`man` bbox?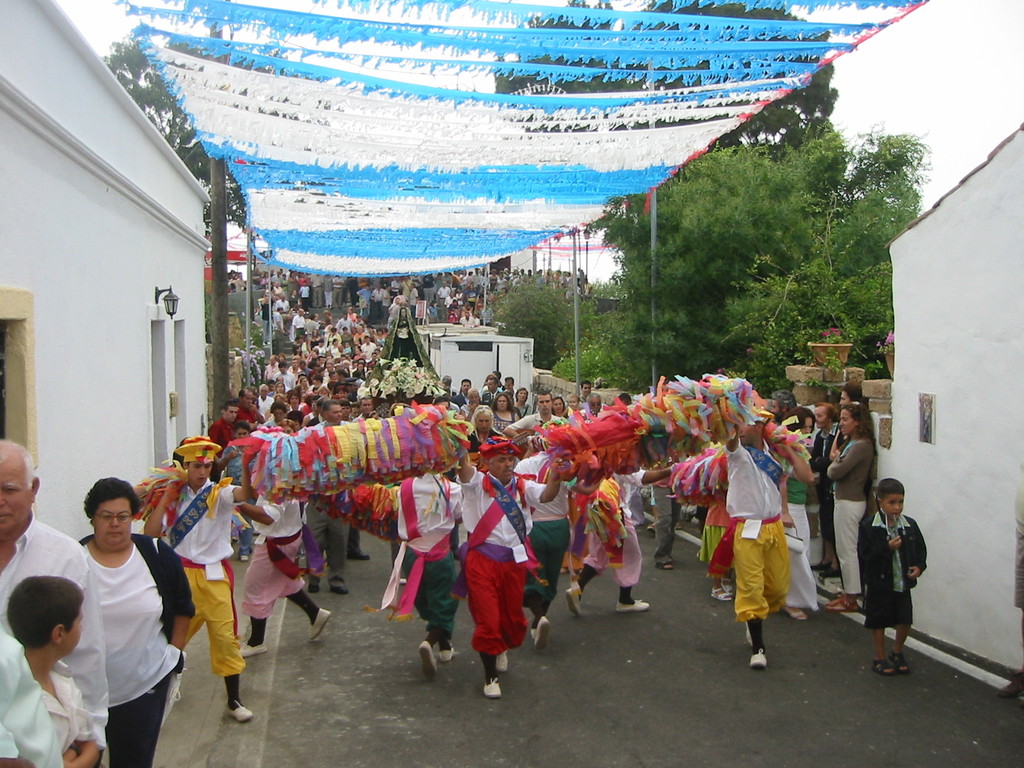
<box>444,291,454,312</box>
